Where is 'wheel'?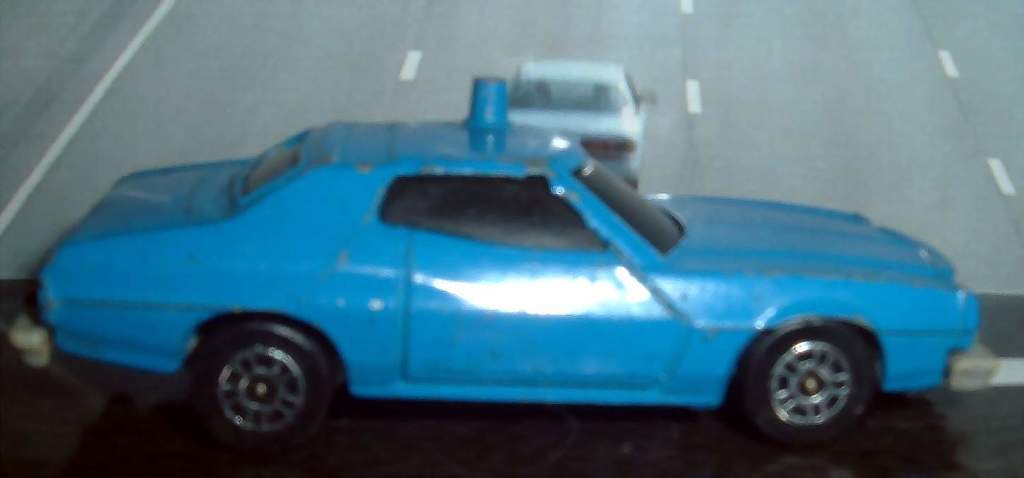
{"left": 175, "top": 322, "right": 334, "bottom": 434}.
